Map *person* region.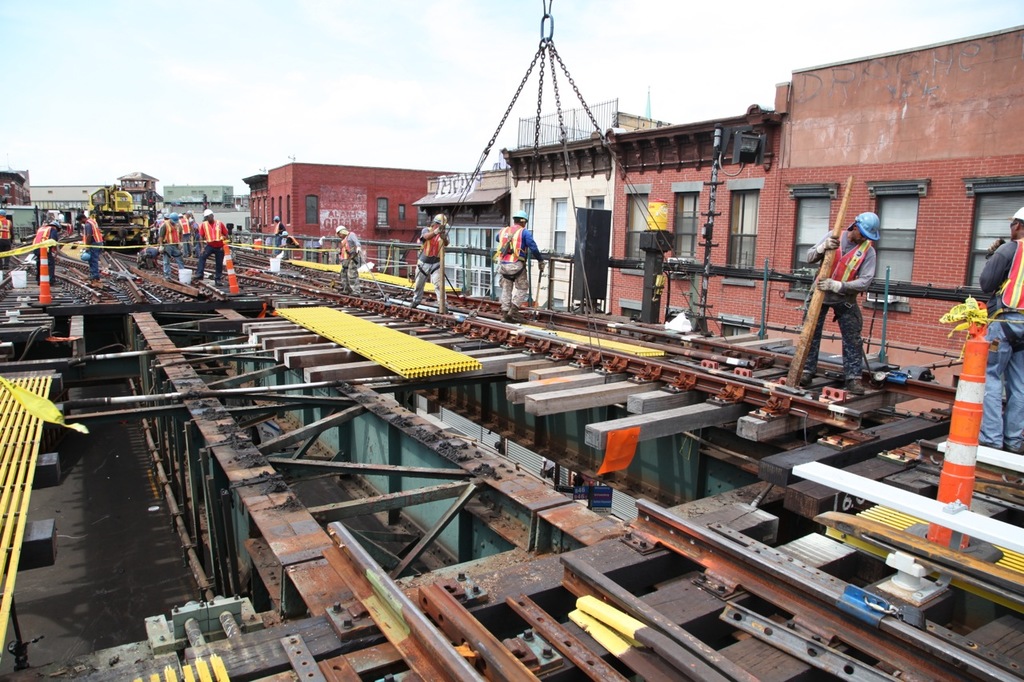
Mapped to Rect(970, 208, 1023, 456).
